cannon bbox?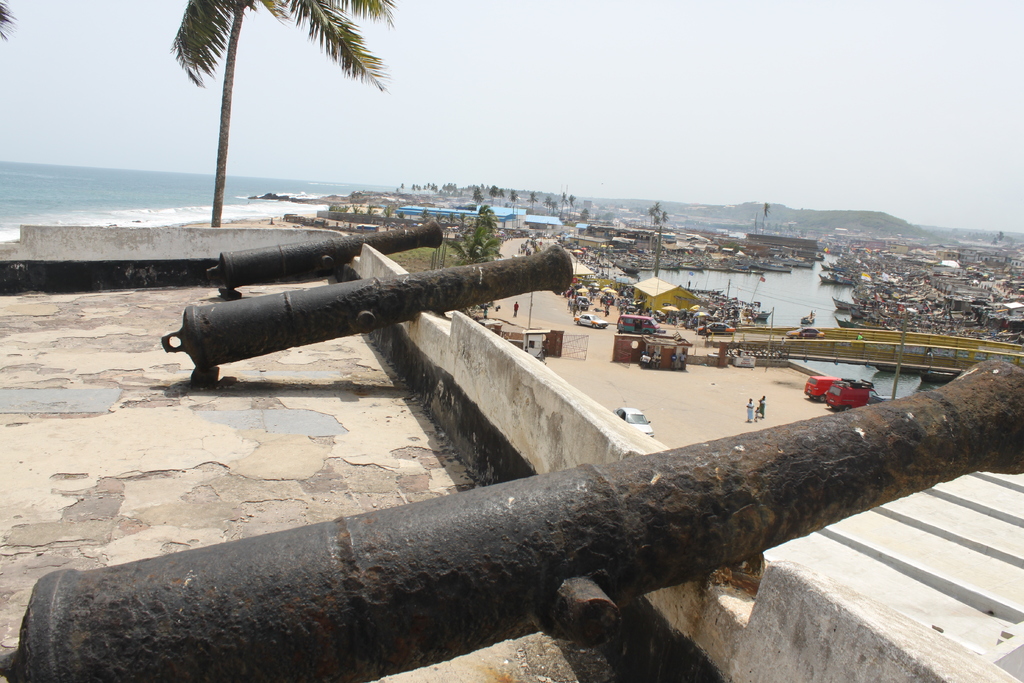
(0, 358, 1023, 682)
